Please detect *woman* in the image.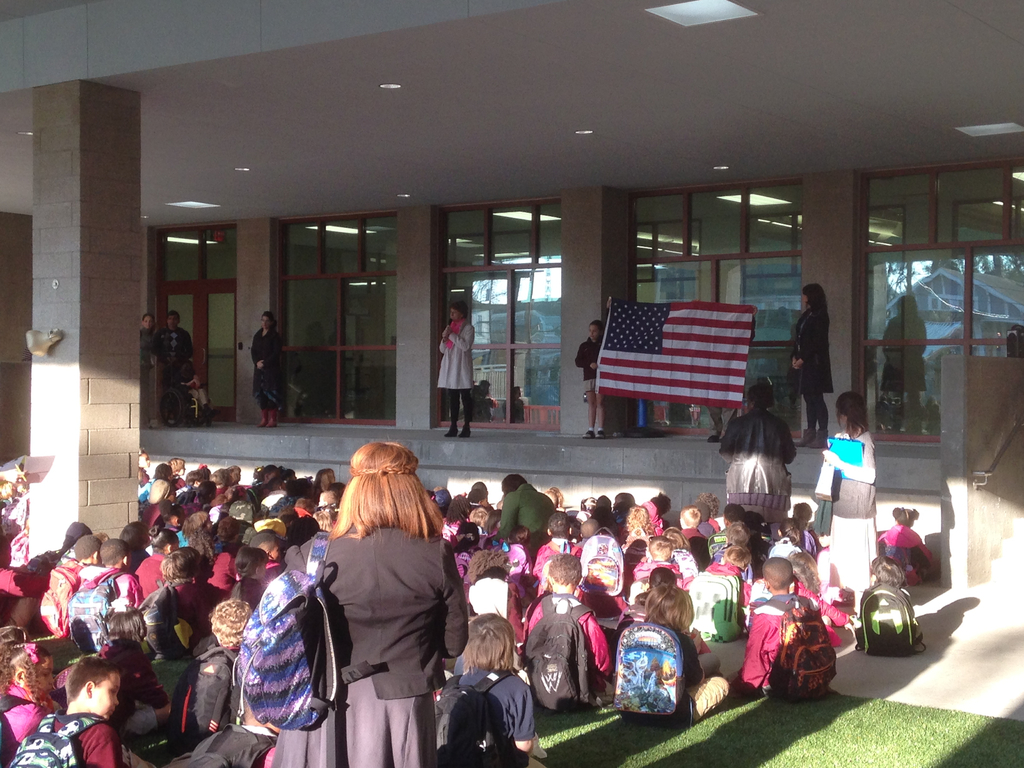
box=[715, 377, 797, 532].
